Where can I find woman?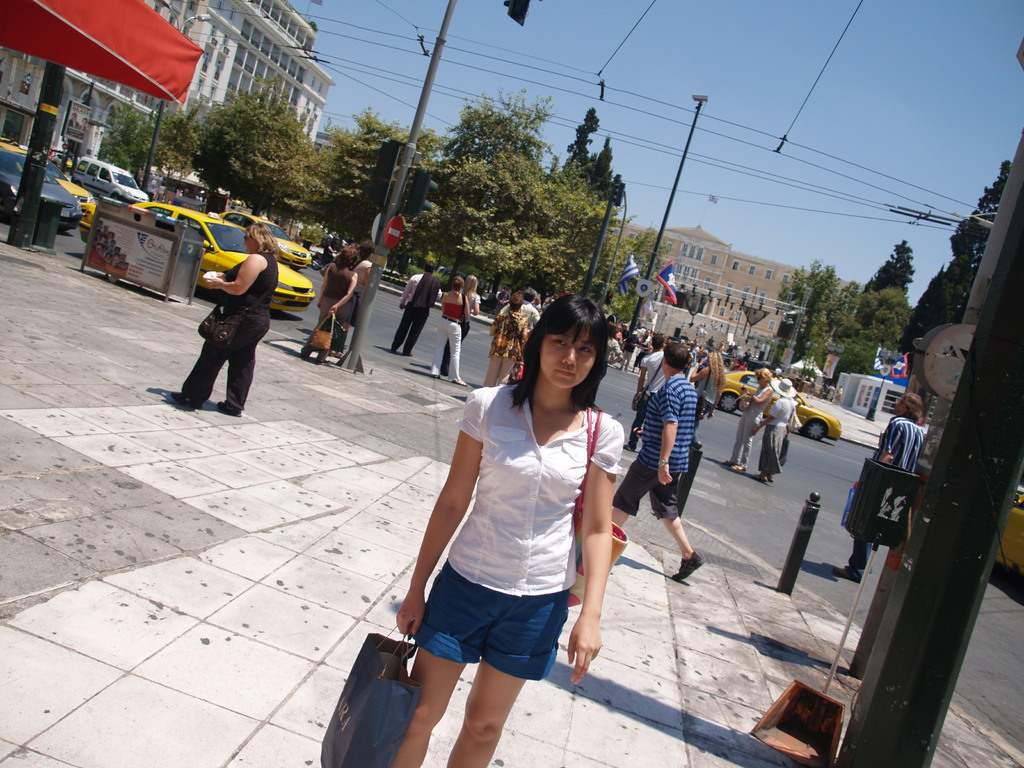
You can find it at box=[396, 284, 632, 750].
